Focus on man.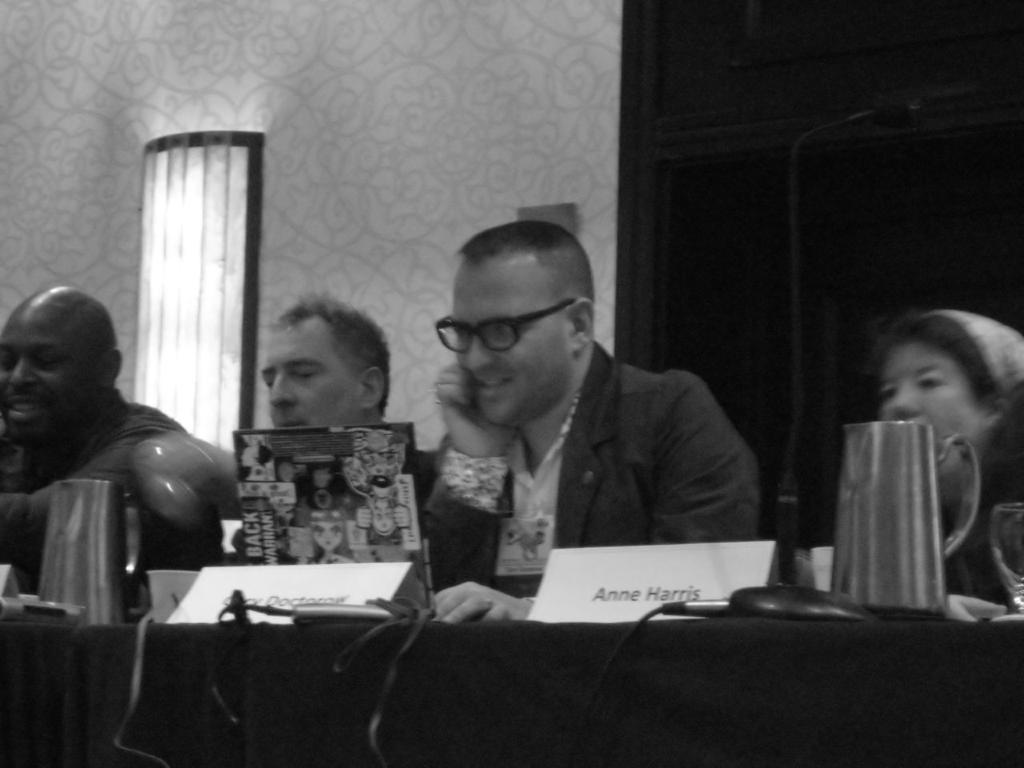
Focused at bbox=(373, 232, 783, 614).
